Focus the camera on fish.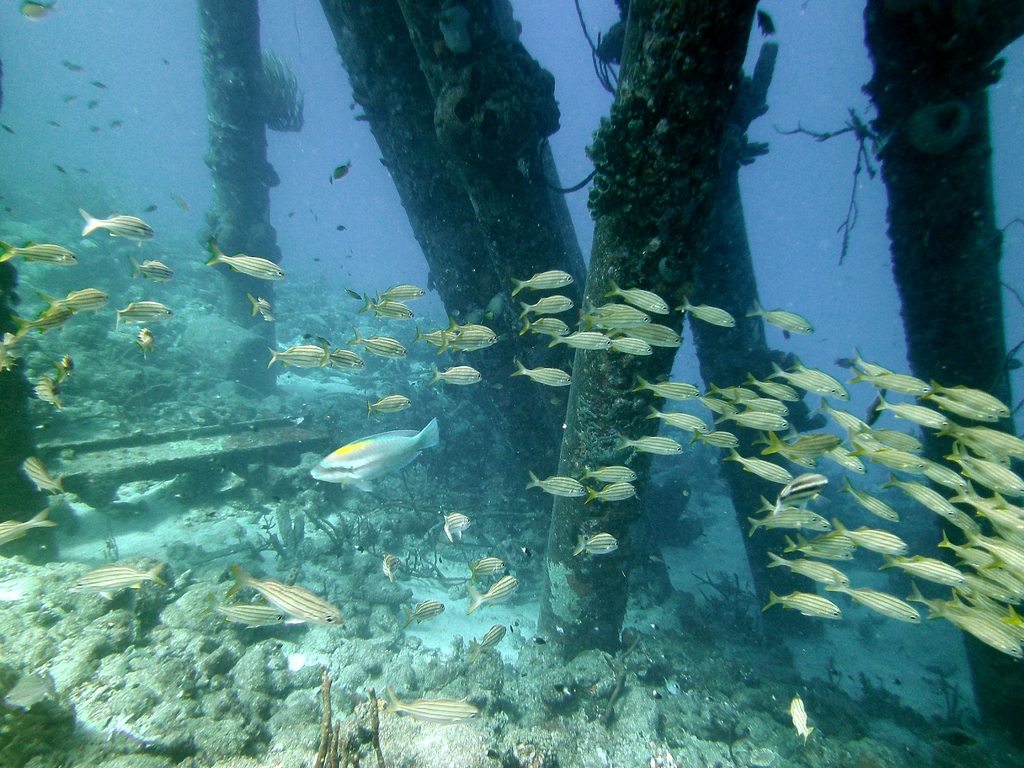
Focus region: <region>749, 302, 813, 339</region>.
